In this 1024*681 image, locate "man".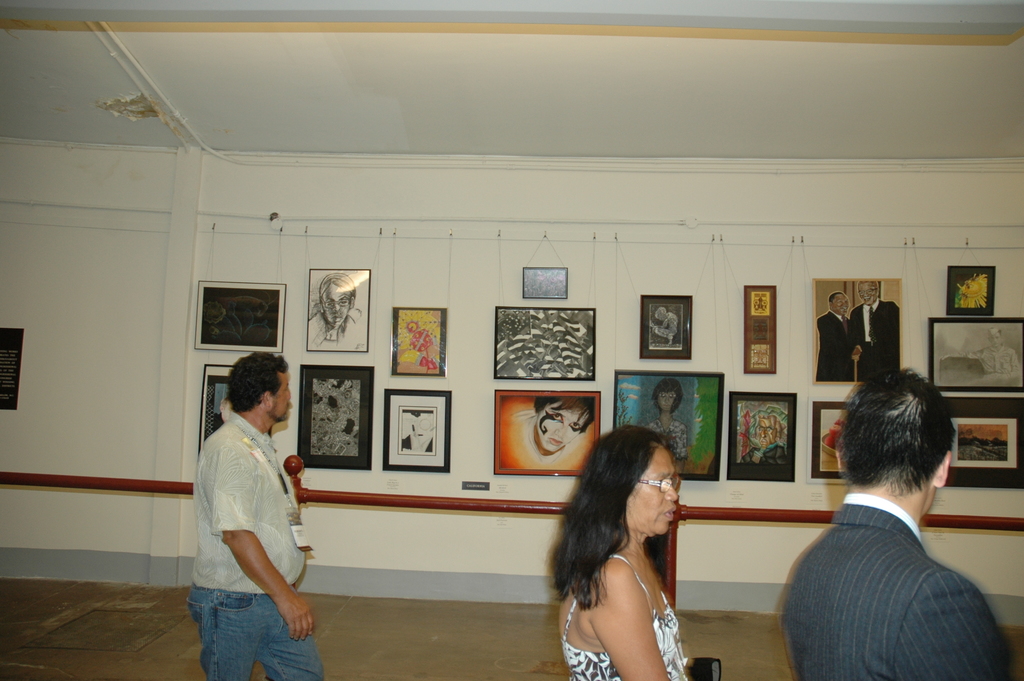
Bounding box: [195, 357, 330, 680].
